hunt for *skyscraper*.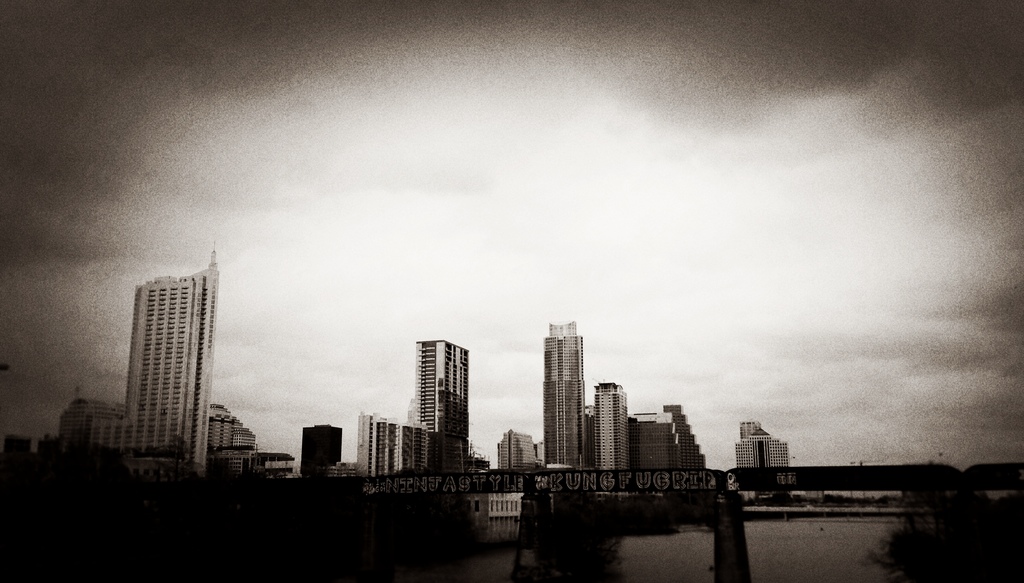
Hunted down at box(412, 338, 472, 472).
